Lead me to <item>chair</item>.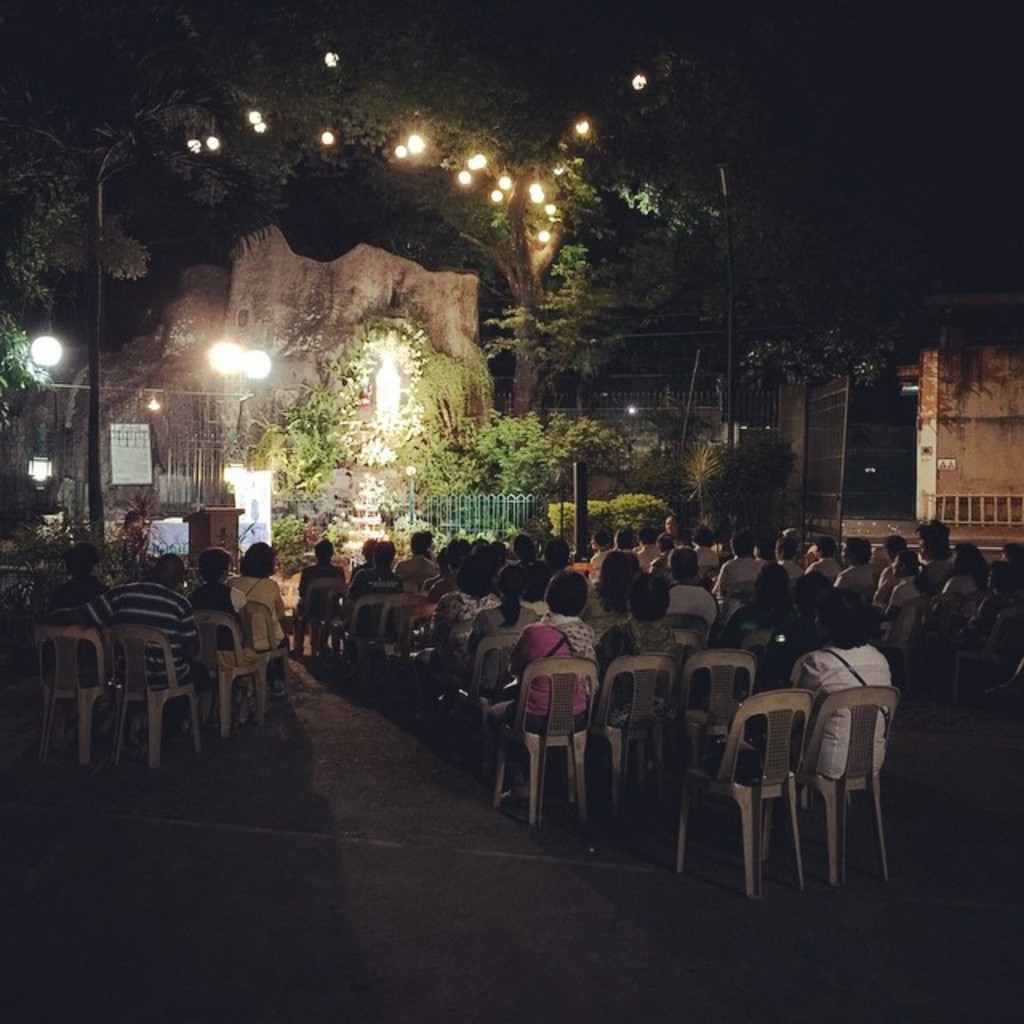
Lead to 667,688,816,894.
